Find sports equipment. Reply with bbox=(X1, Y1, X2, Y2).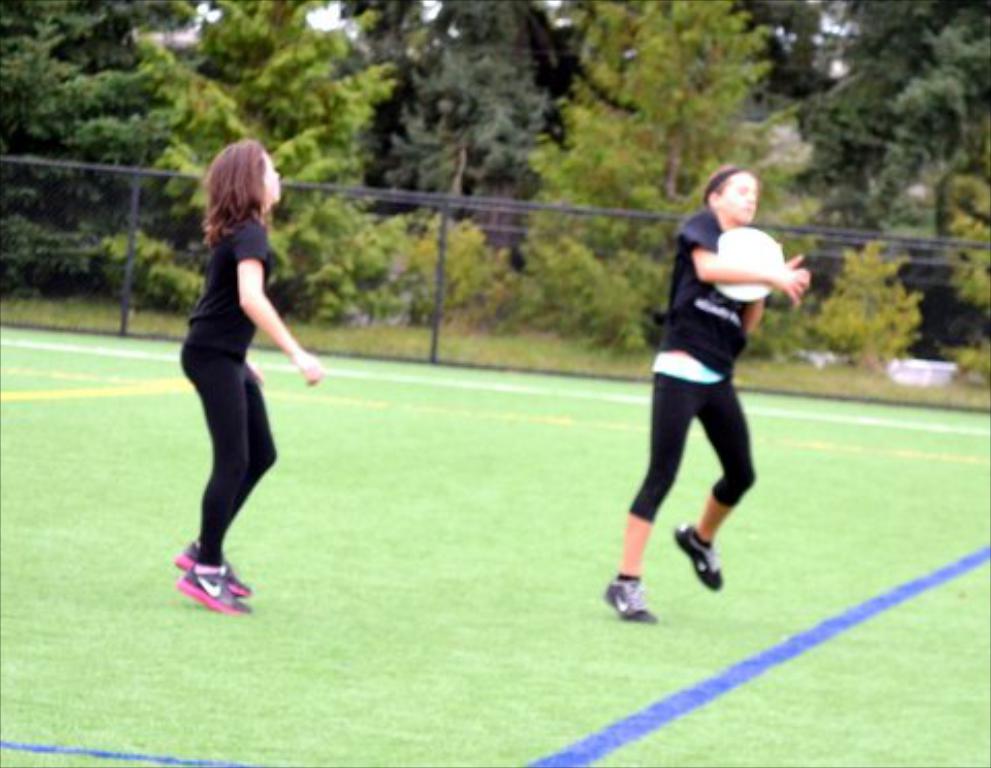
bbox=(673, 522, 727, 590).
